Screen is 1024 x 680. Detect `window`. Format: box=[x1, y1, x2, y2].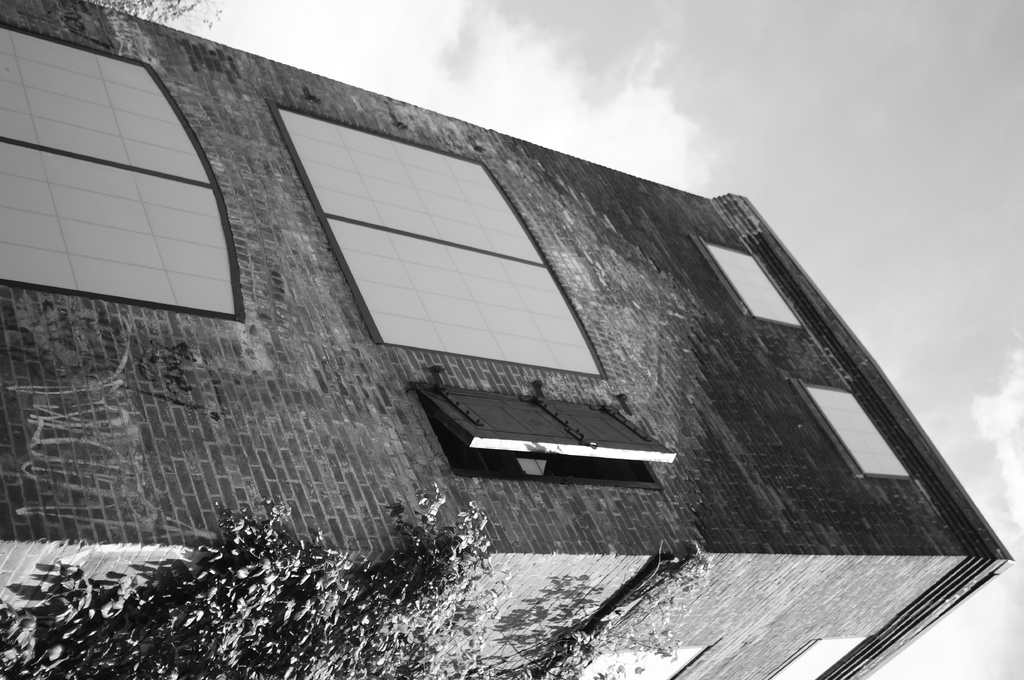
box=[0, 21, 244, 320].
